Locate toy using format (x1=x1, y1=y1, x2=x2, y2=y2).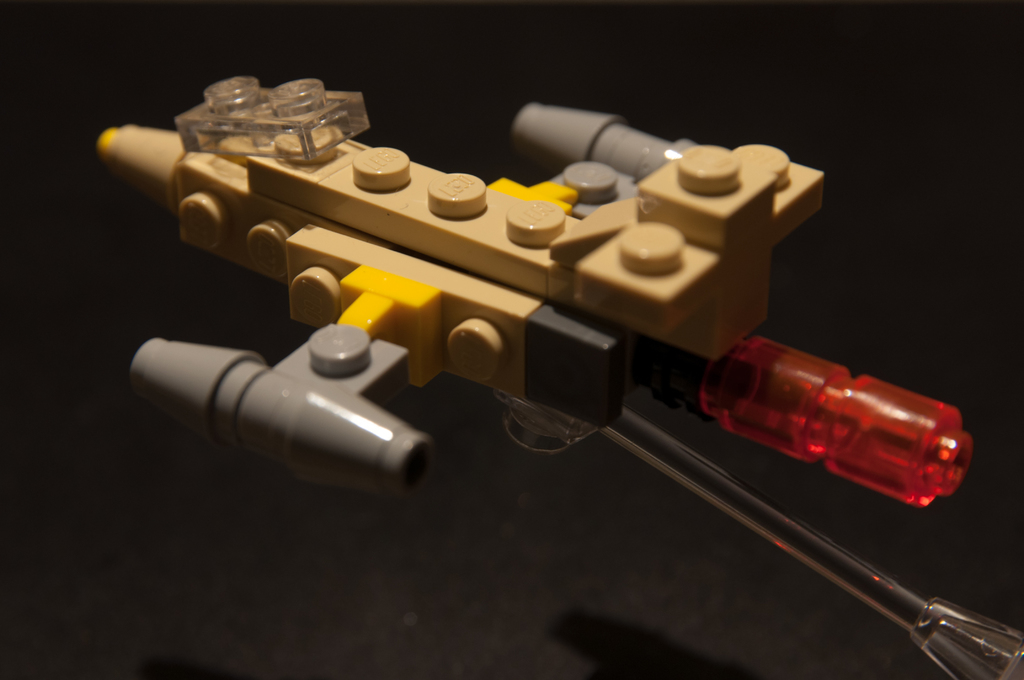
(x1=103, y1=69, x2=1020, y2=666).
